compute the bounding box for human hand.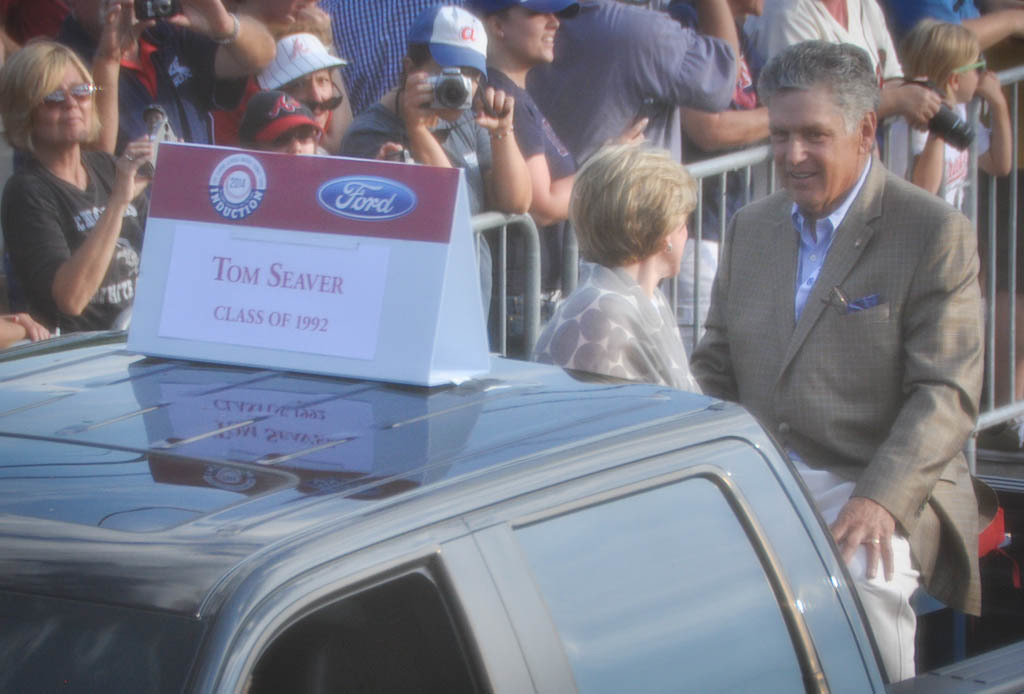
<region>824, 498, 899, 583</region>.
